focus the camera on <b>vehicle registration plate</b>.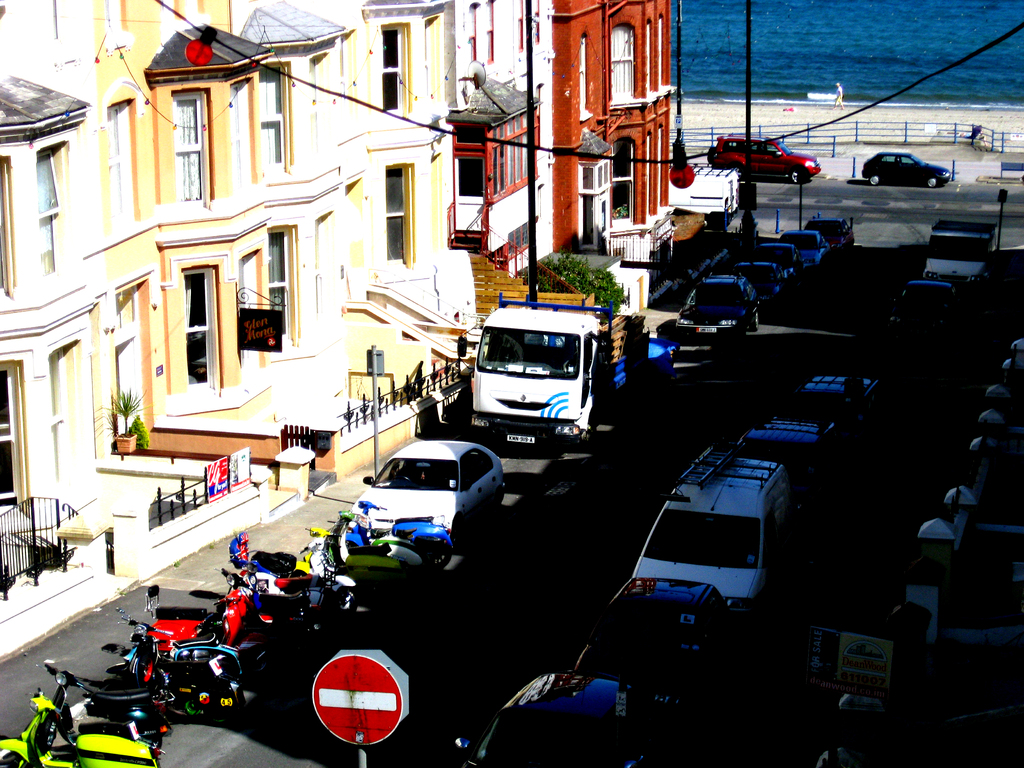
Focus region: crop(501, 435, 538, 444).
